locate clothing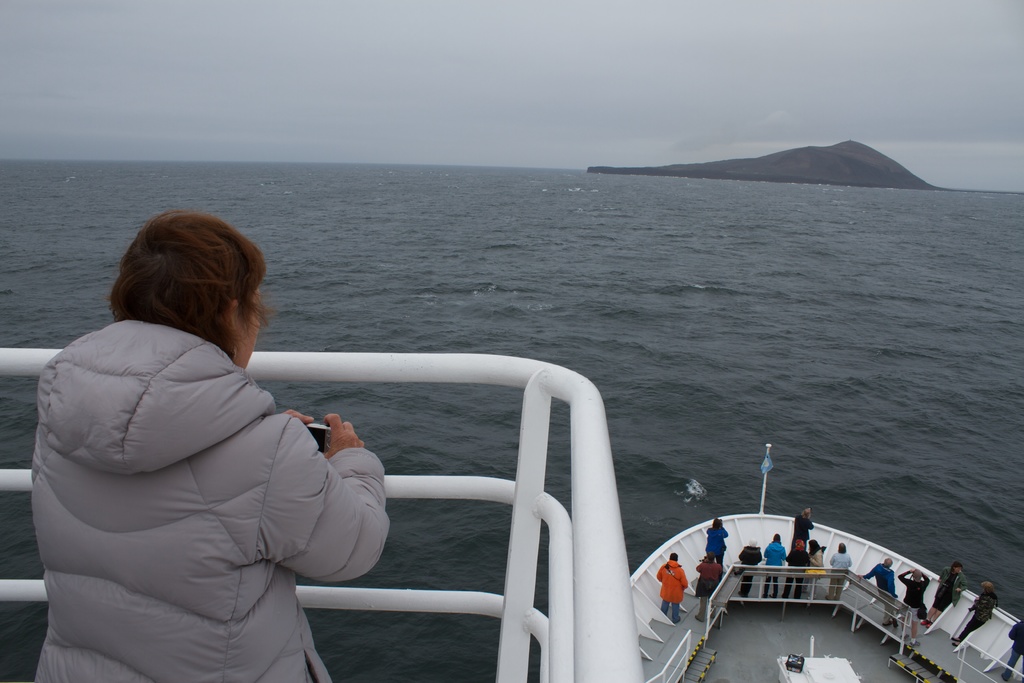
locate(781, 548, 810, 596)
